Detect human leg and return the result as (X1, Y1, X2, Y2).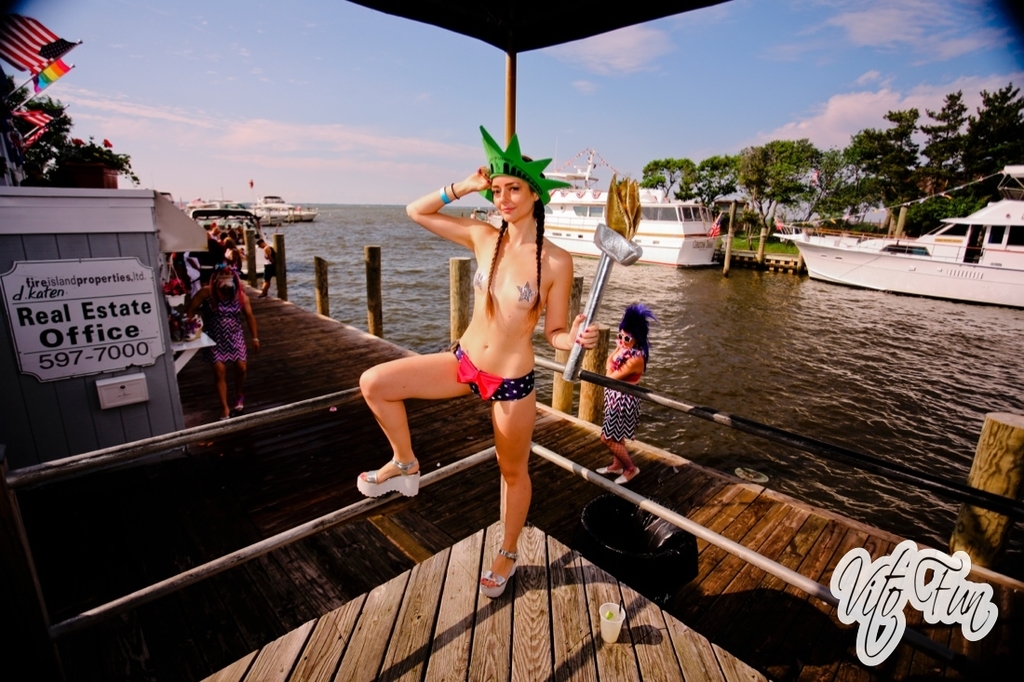
(472, 349, 547, 592).
